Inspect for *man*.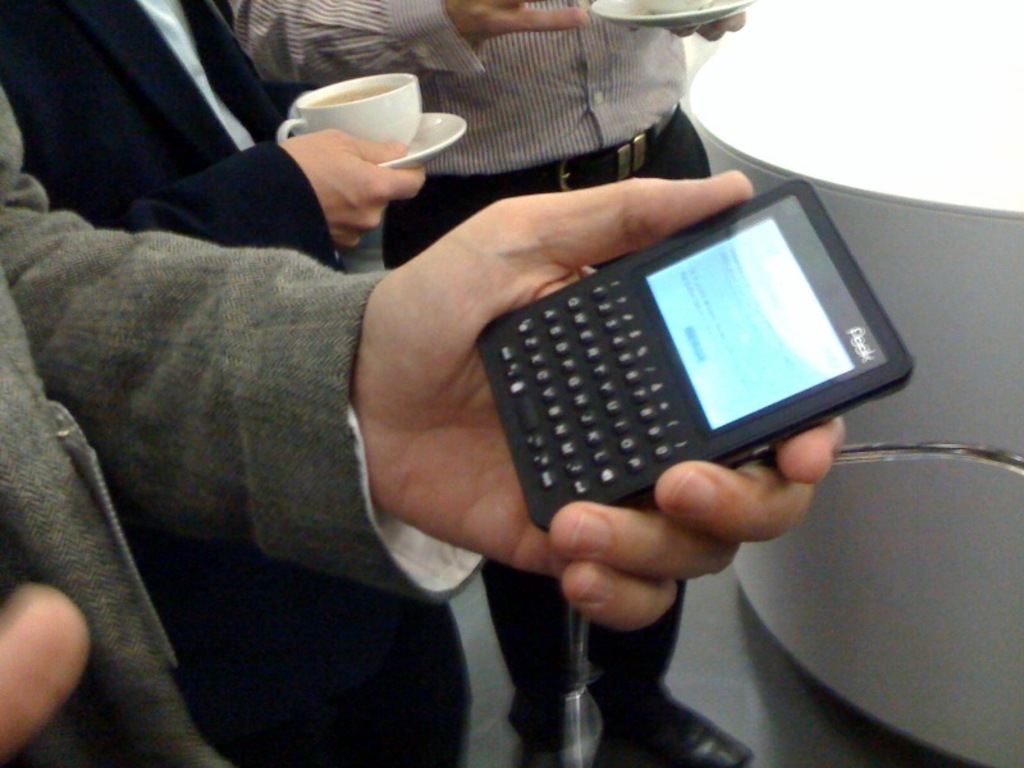
Inspection: (0, 52, 851, 767).
